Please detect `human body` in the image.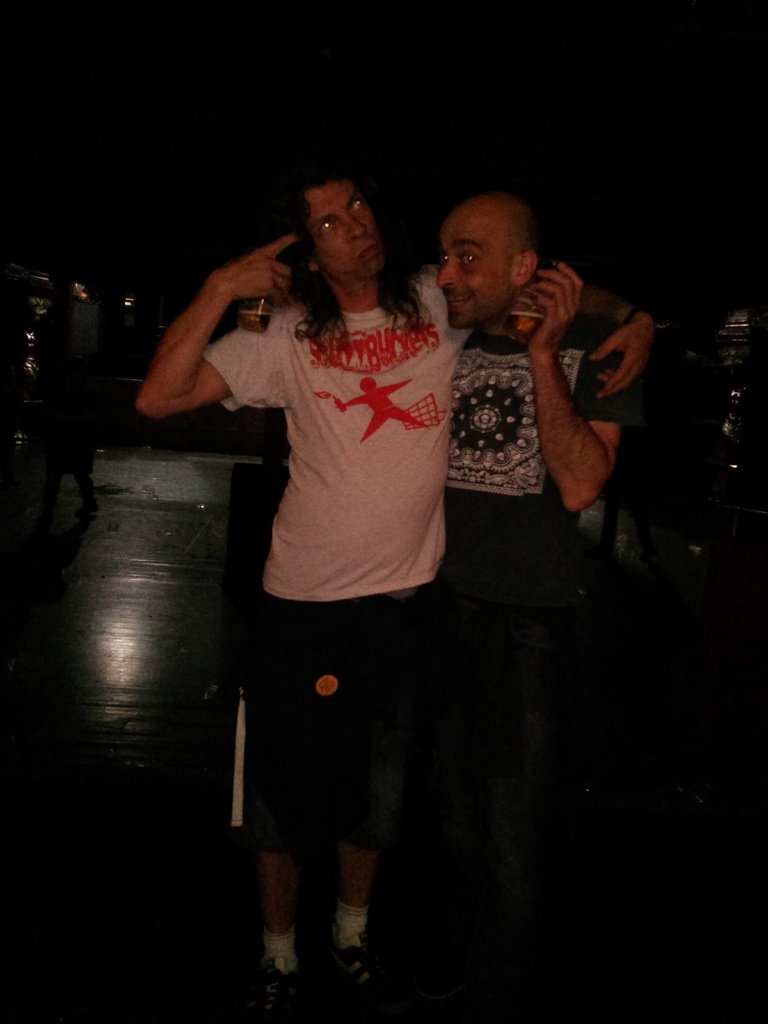
box(195, 134, 476, 893).
